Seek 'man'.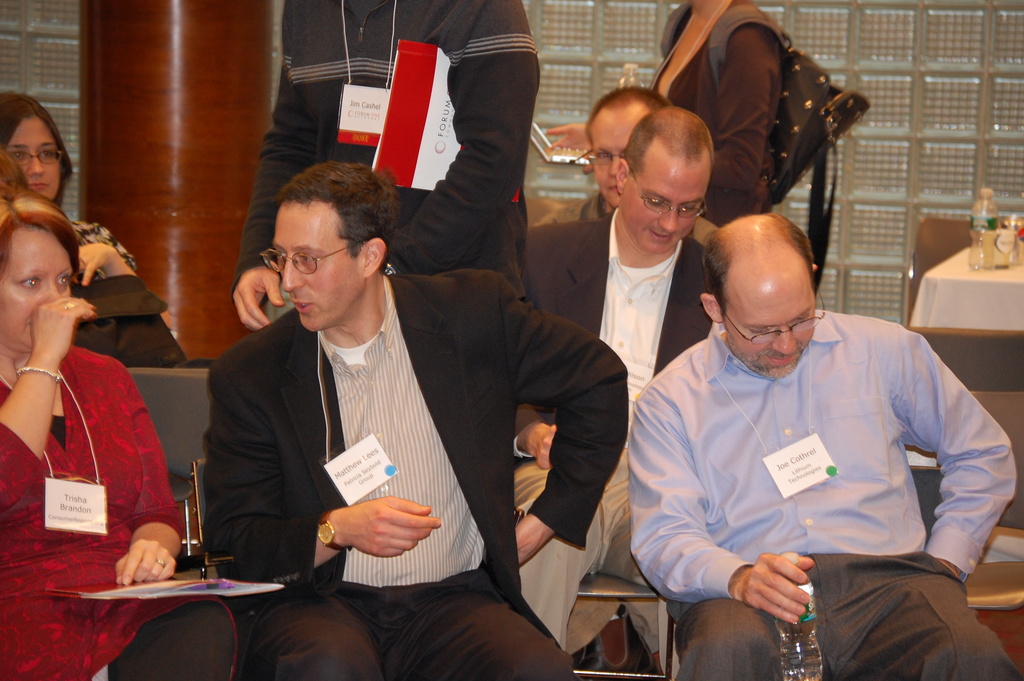
{"left": 200, "top": 160, "right": 628, "bottom": 680}.
